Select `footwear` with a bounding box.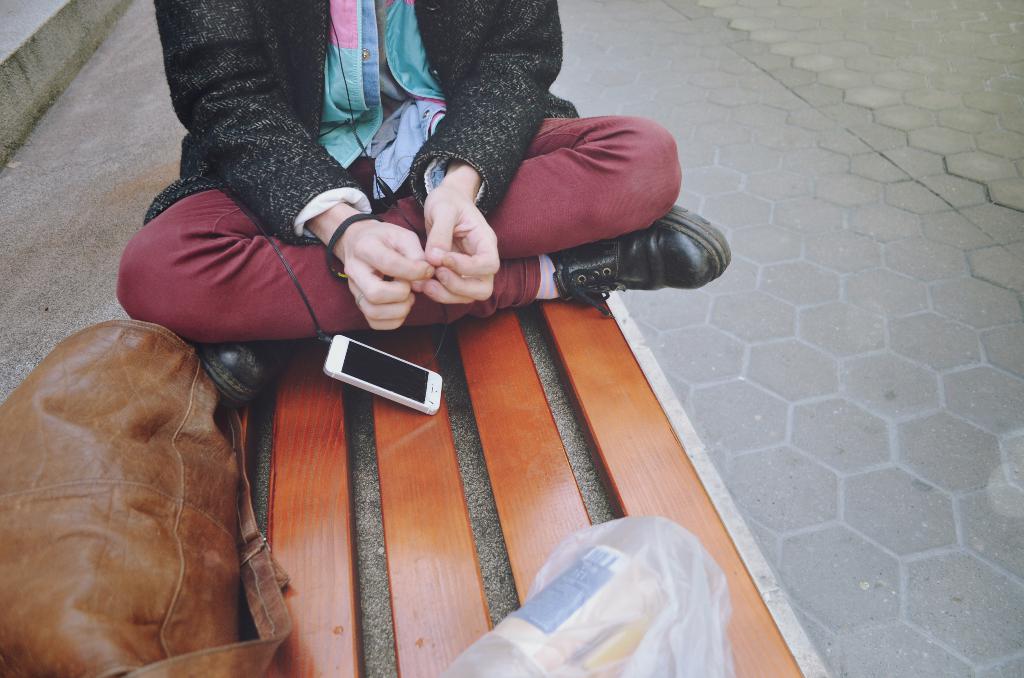
(left=548, top=200, right=719, bottom=311).
